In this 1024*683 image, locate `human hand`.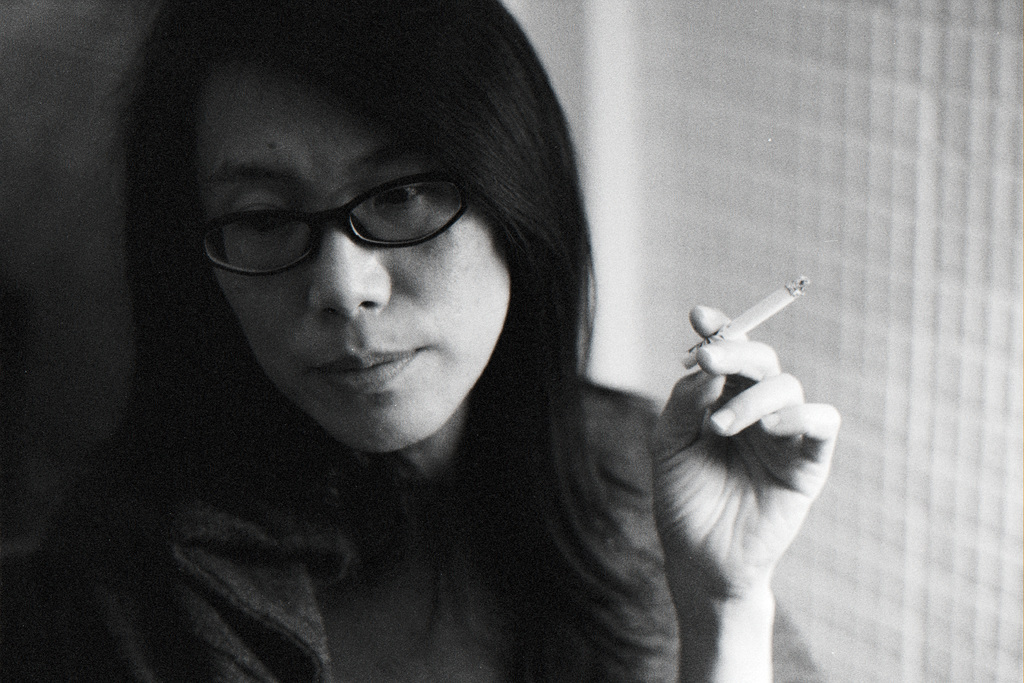
Bounding box: box(648, 303, 844, 607).
